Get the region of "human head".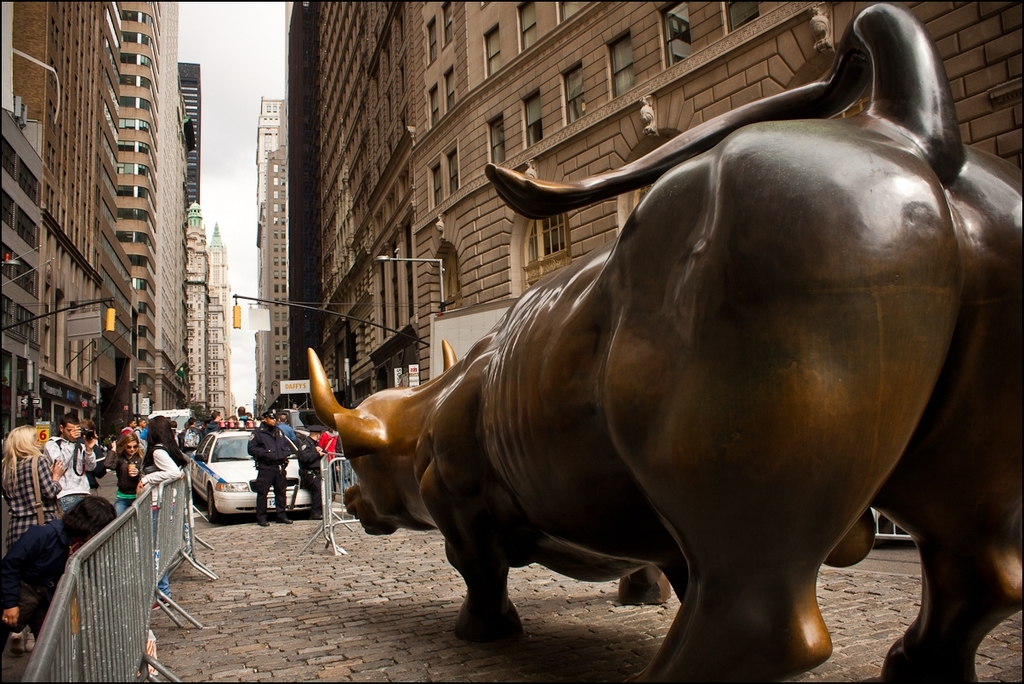
<bbox>189, 418, 197, 428</bbox>.
